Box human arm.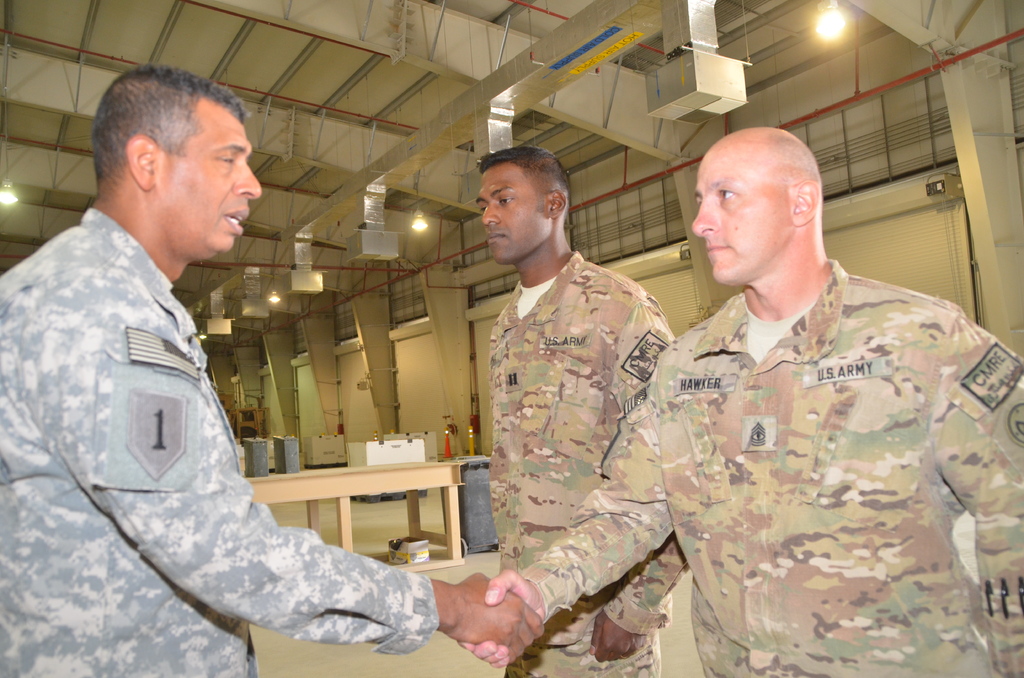
(x1=458, y1=361, x2=659, y2=670).
